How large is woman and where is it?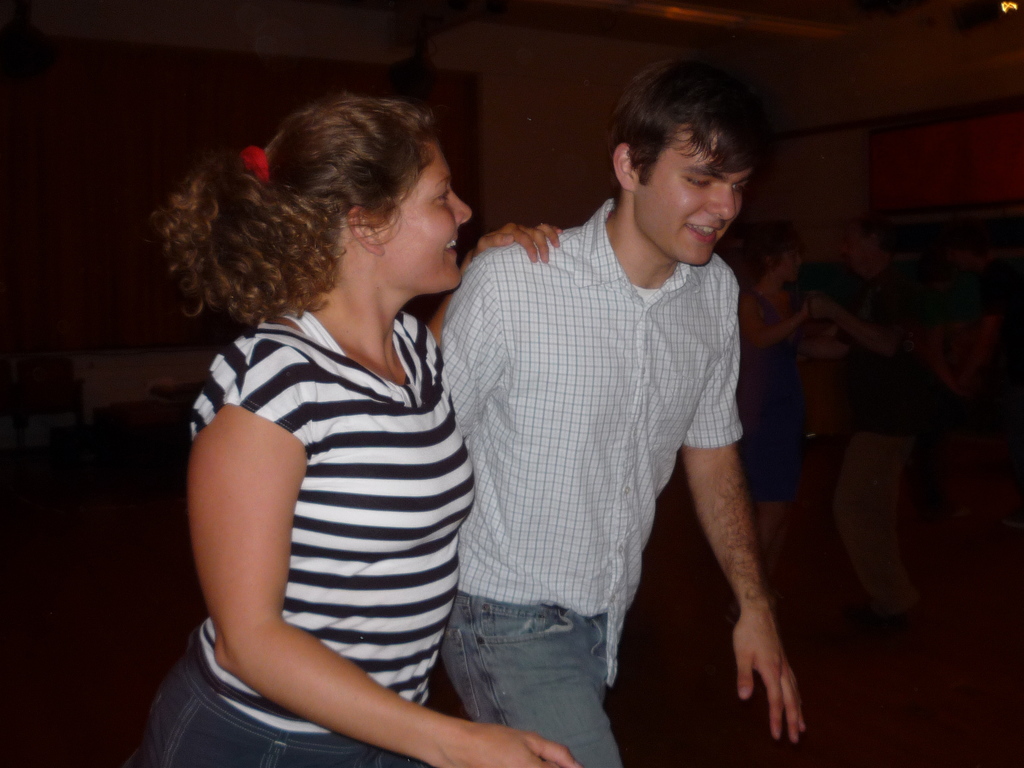
Bounding box: [x1=132, y1=56, x2=527, y2=767].
